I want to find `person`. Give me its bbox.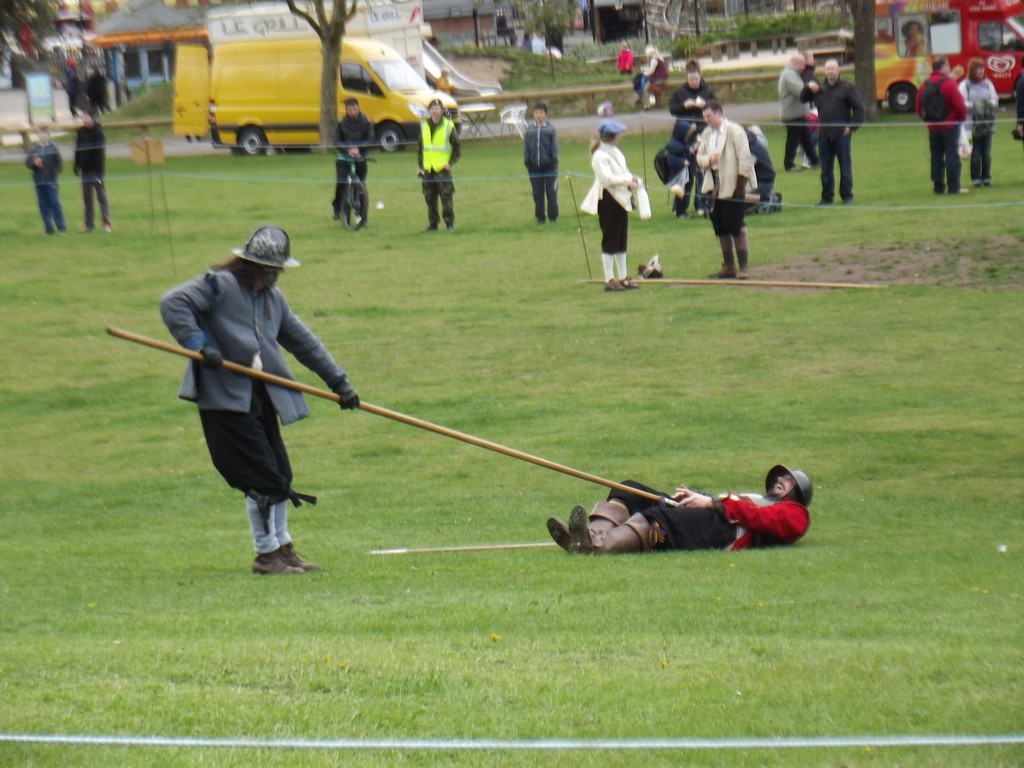
select_region(915, 51, 972, 193).
